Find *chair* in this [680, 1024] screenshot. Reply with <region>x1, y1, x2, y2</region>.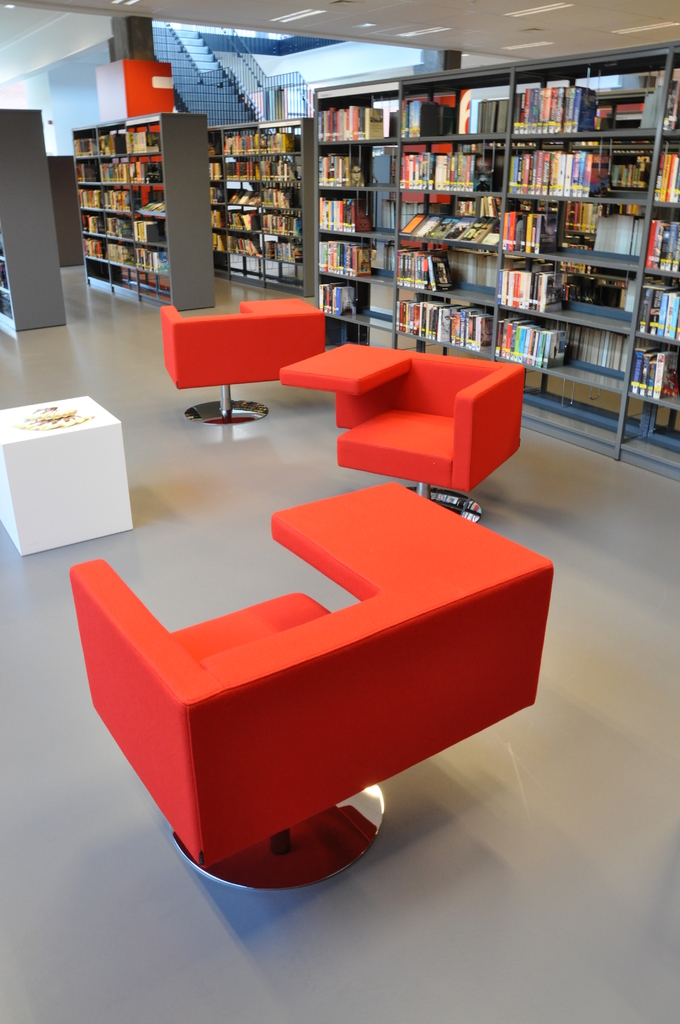
<region>161, 296, 327, 428</region>.
